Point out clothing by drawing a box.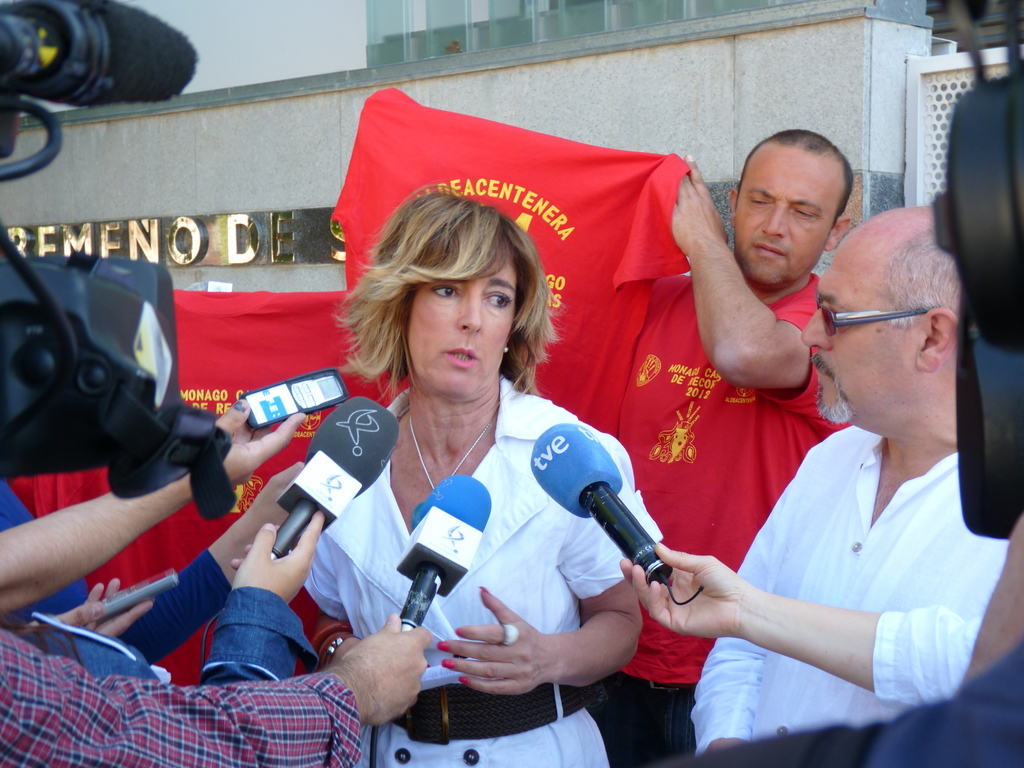
270 333 676 723.
